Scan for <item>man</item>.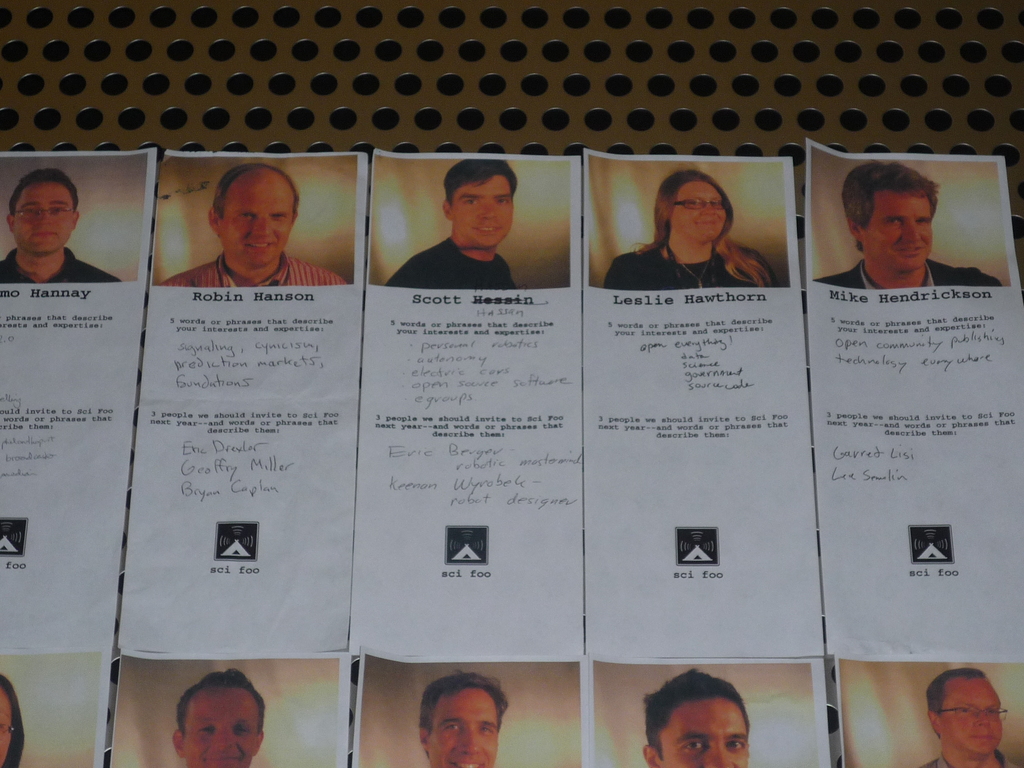
Scan result: bbox=[416, 669, 509, 767].
